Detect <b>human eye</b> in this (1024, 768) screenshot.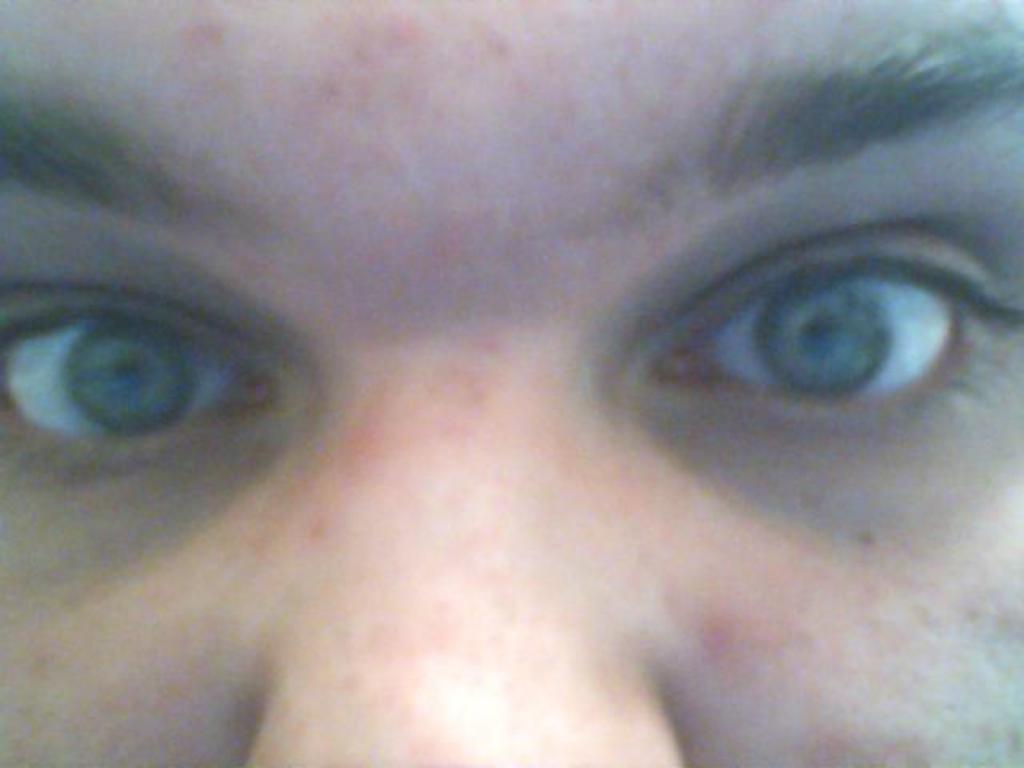
Detection: rect(0, 264, 307, 494).
